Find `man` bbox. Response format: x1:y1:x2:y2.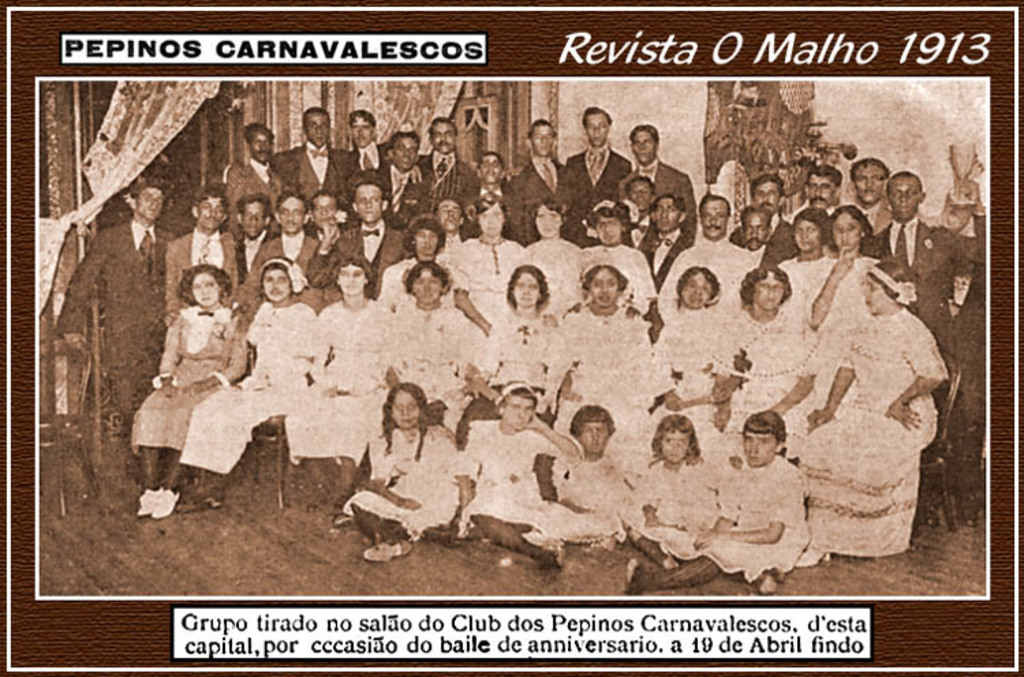
945:220:990:532.
